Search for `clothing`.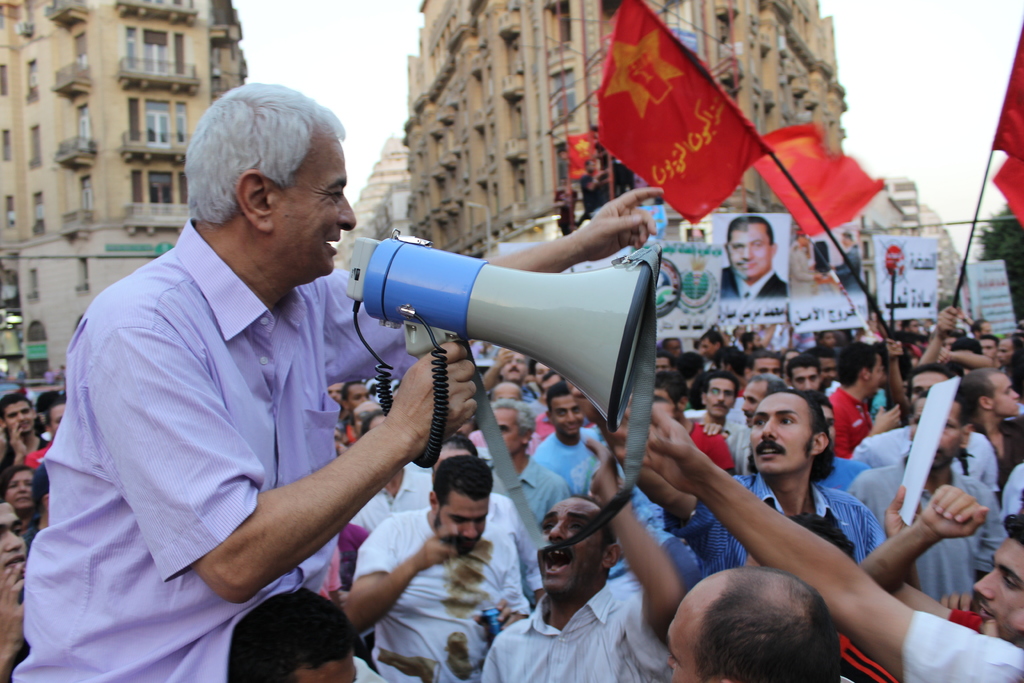
Found at 893, 609, 1023, 682.
